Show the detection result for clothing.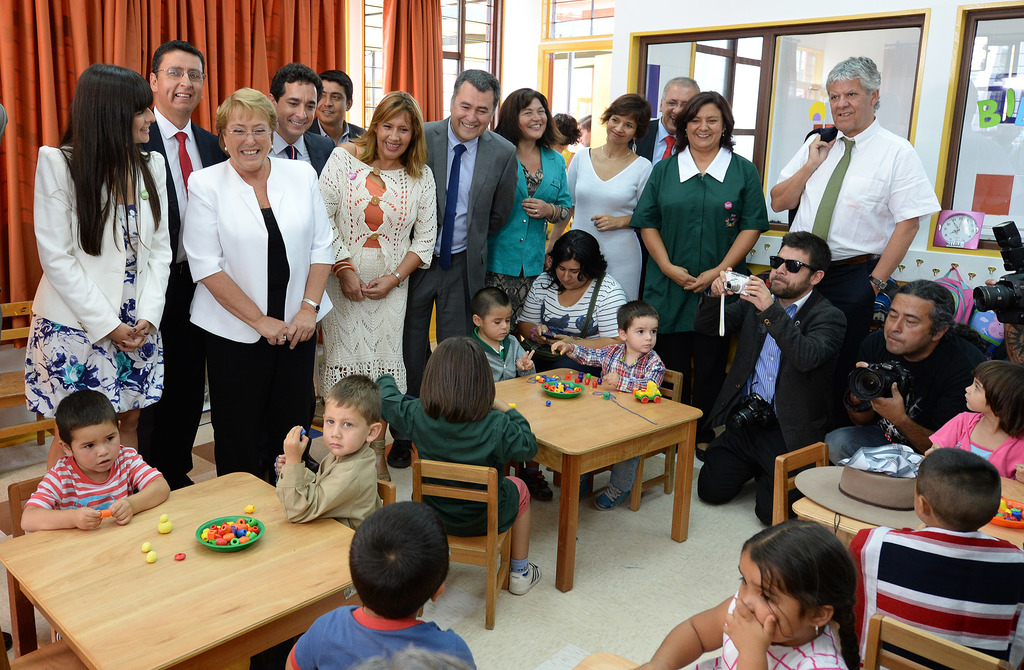
x1=859 y1=510 x2=1005 y2=658.
